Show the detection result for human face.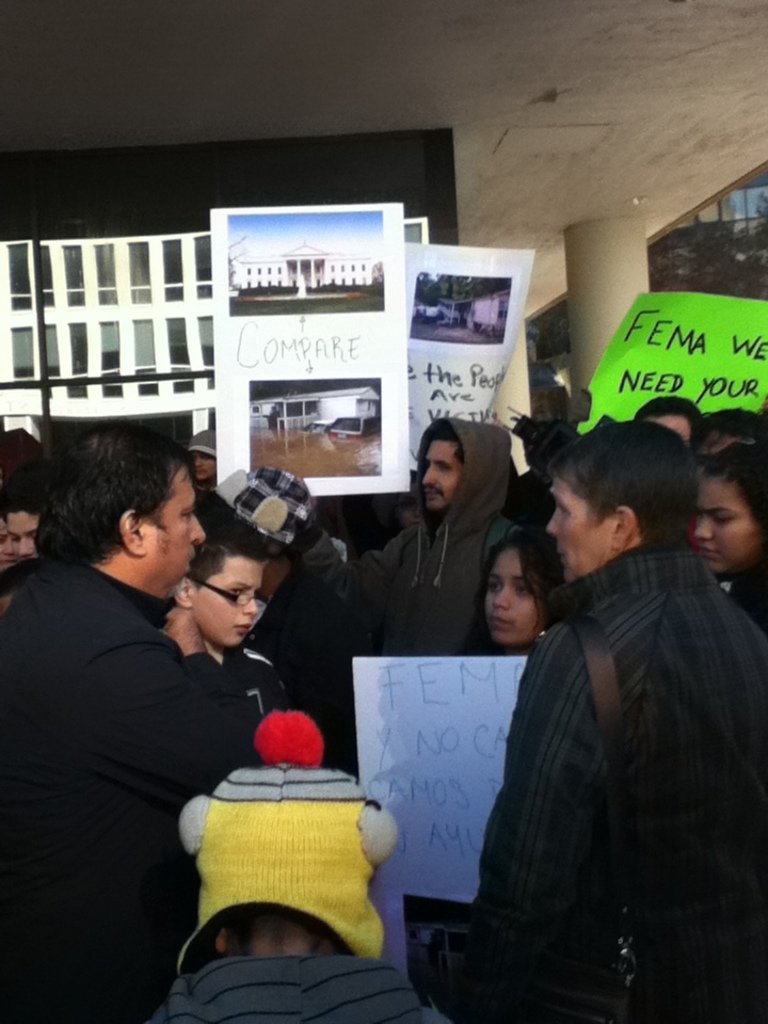
(537,473,615,576).
